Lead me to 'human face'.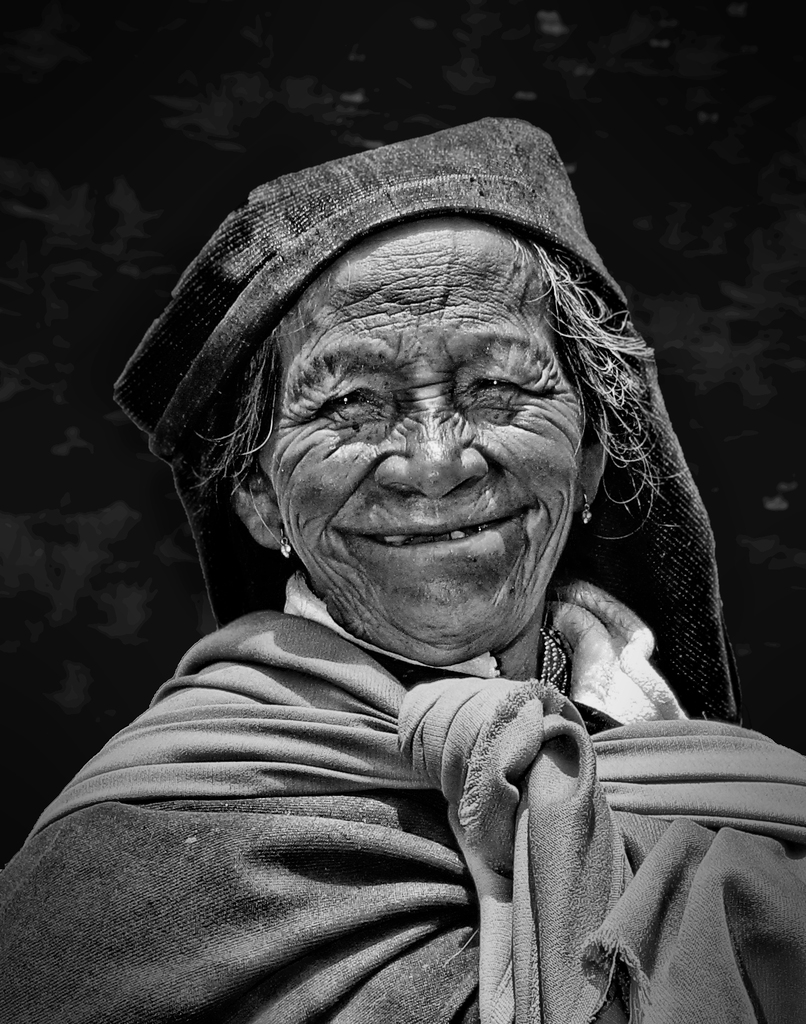
Lead to [255, 209, 586, 668].
